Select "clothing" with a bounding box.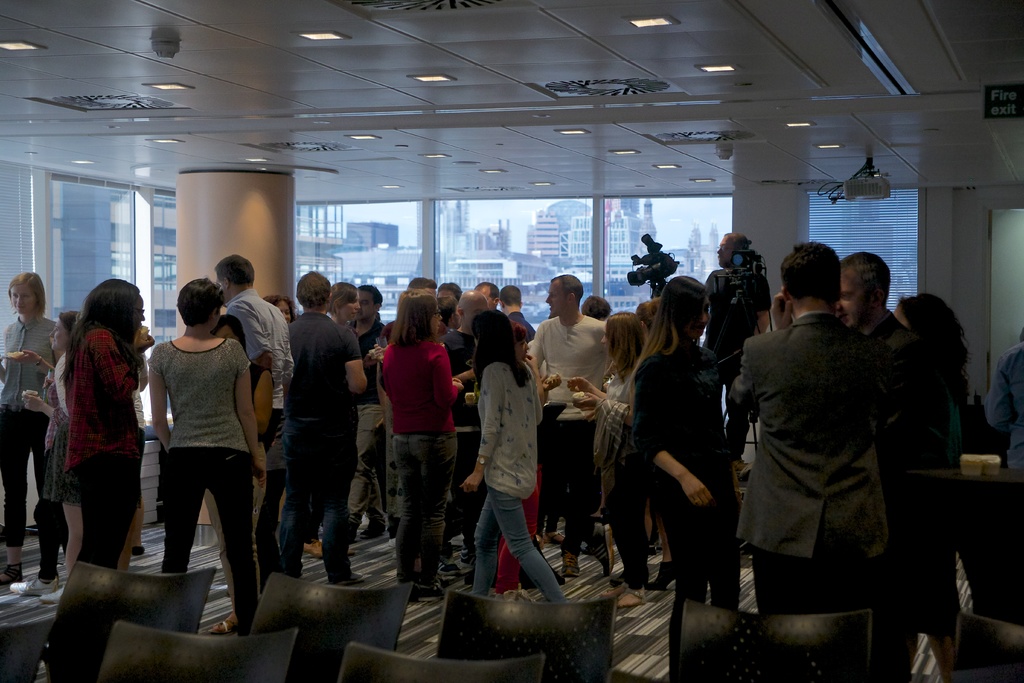
[left=334, top=315, right=393, bottom=524].
